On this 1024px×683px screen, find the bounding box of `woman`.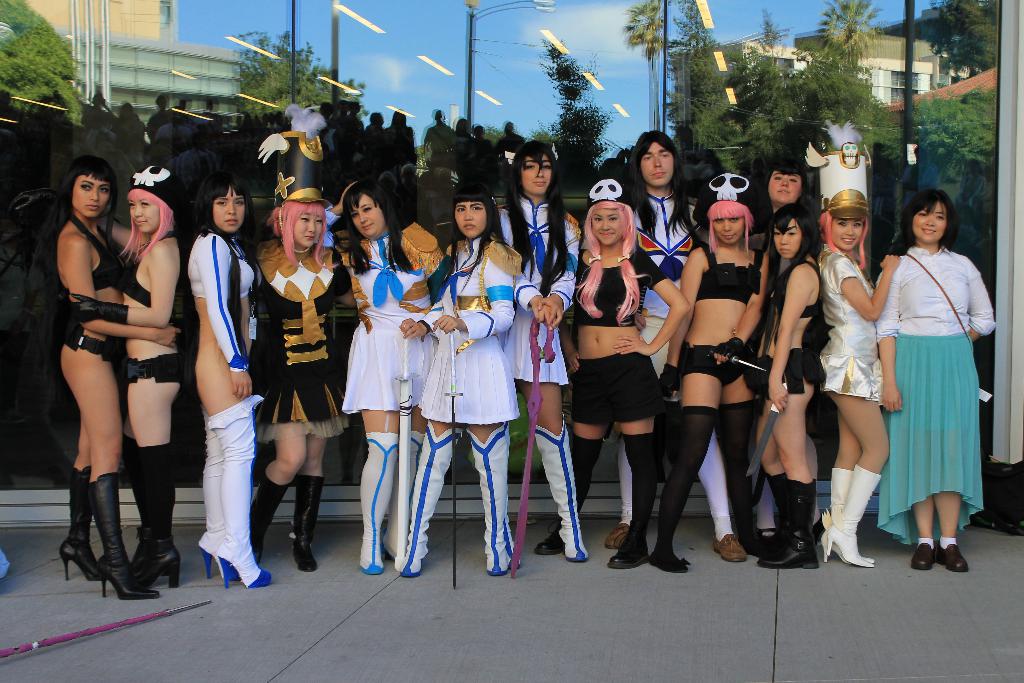
Bounding box: <region>532, 200, 691, 570</region>.
